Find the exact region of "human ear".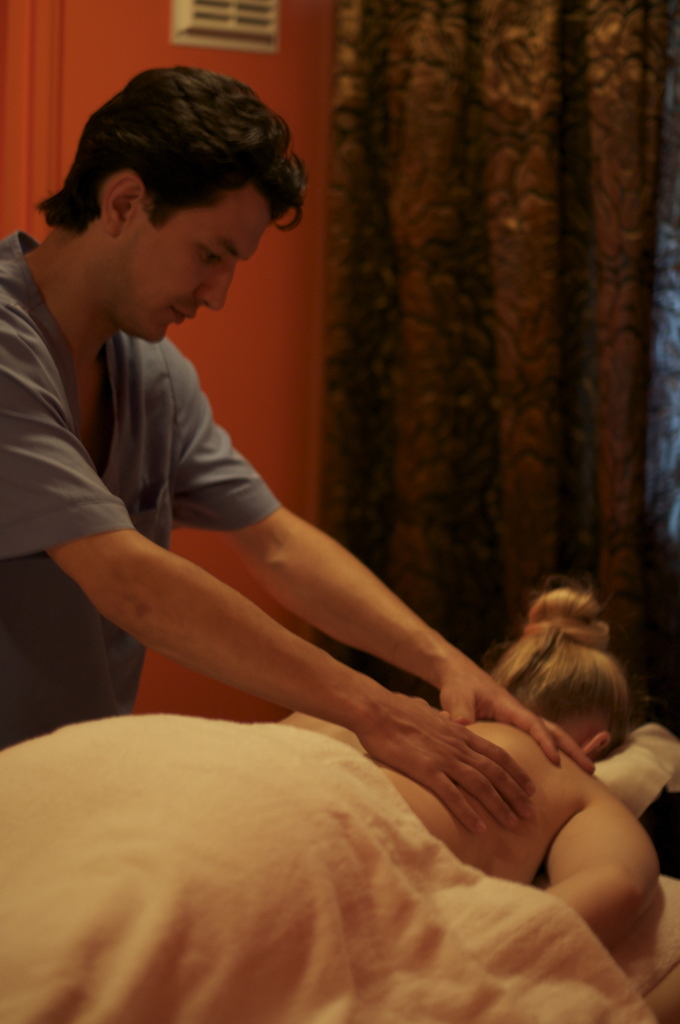
Exact region: <box>585,729,613,757</box>.
